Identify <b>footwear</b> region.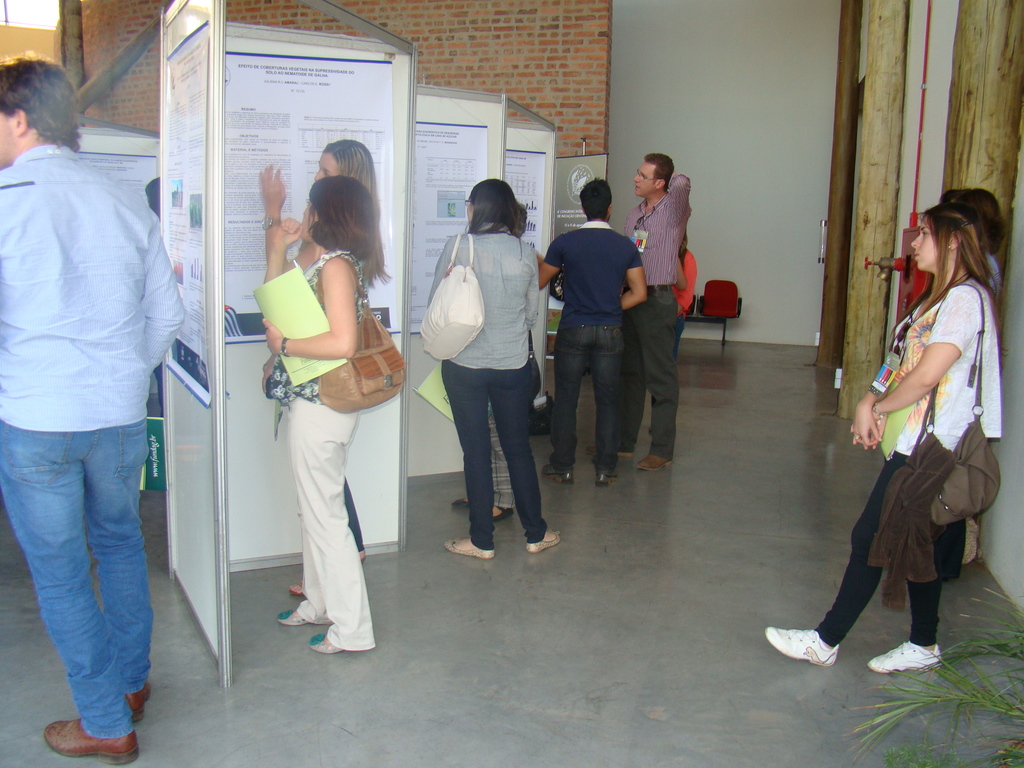
Region: bbox=[596, 474, 620, 487].
